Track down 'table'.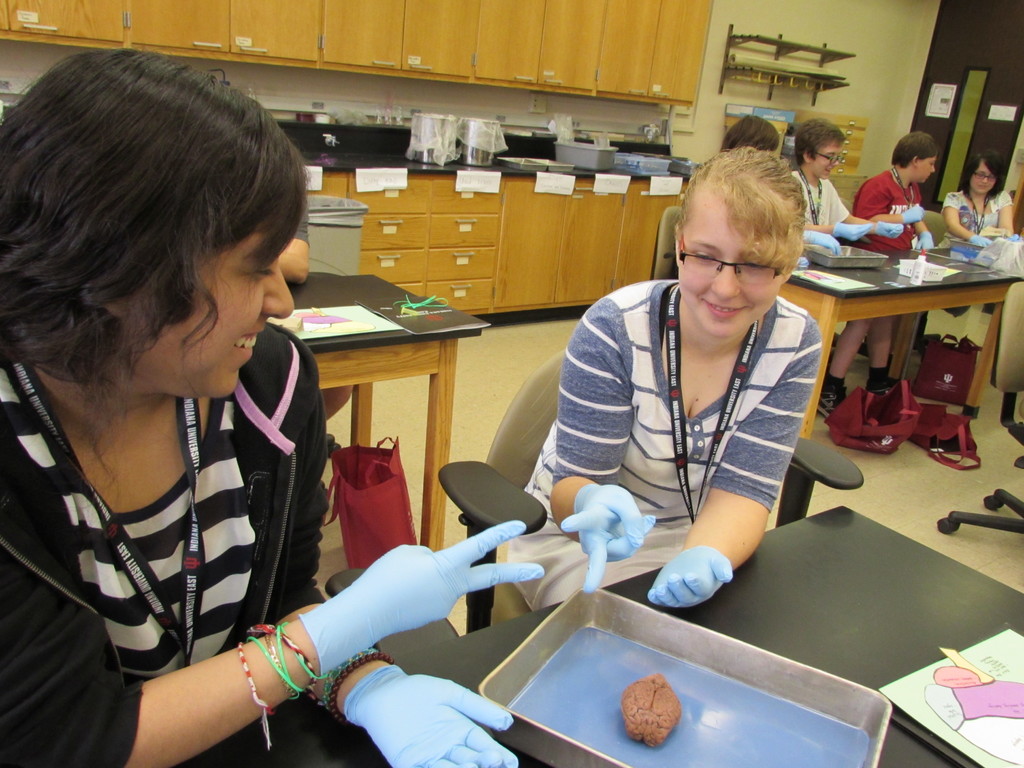
Tracked to 199, 504, 1023, 766.
